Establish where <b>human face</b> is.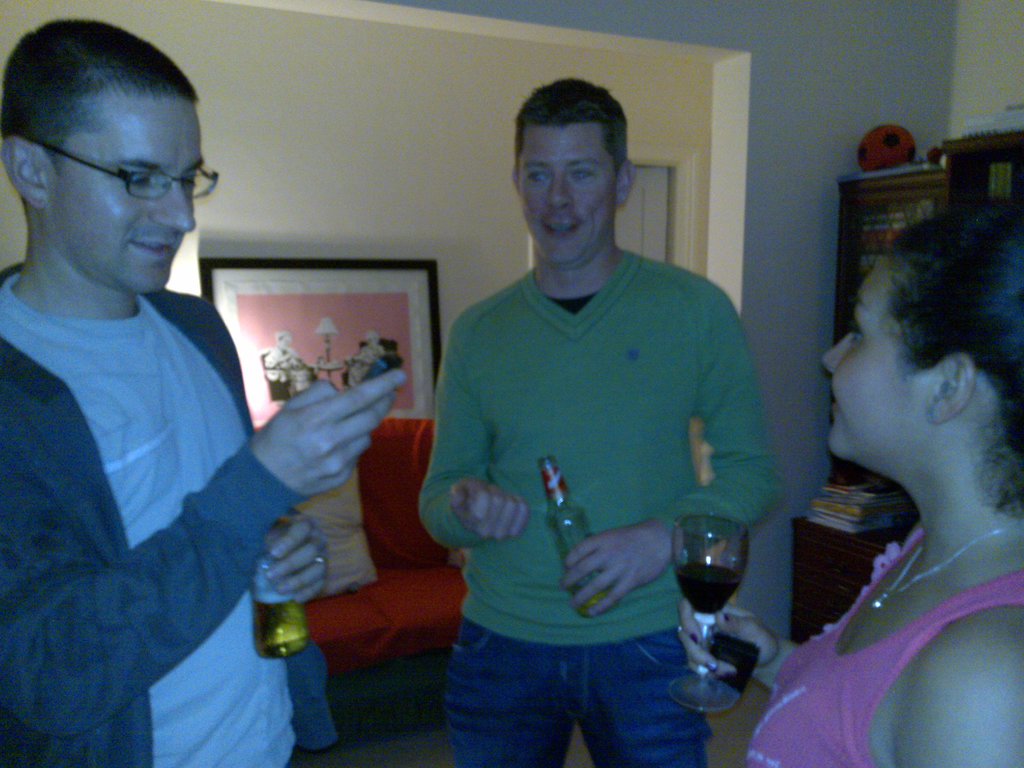
Established at {"left": 822, "top": 254, "right": 920, "bottom": 460}.
